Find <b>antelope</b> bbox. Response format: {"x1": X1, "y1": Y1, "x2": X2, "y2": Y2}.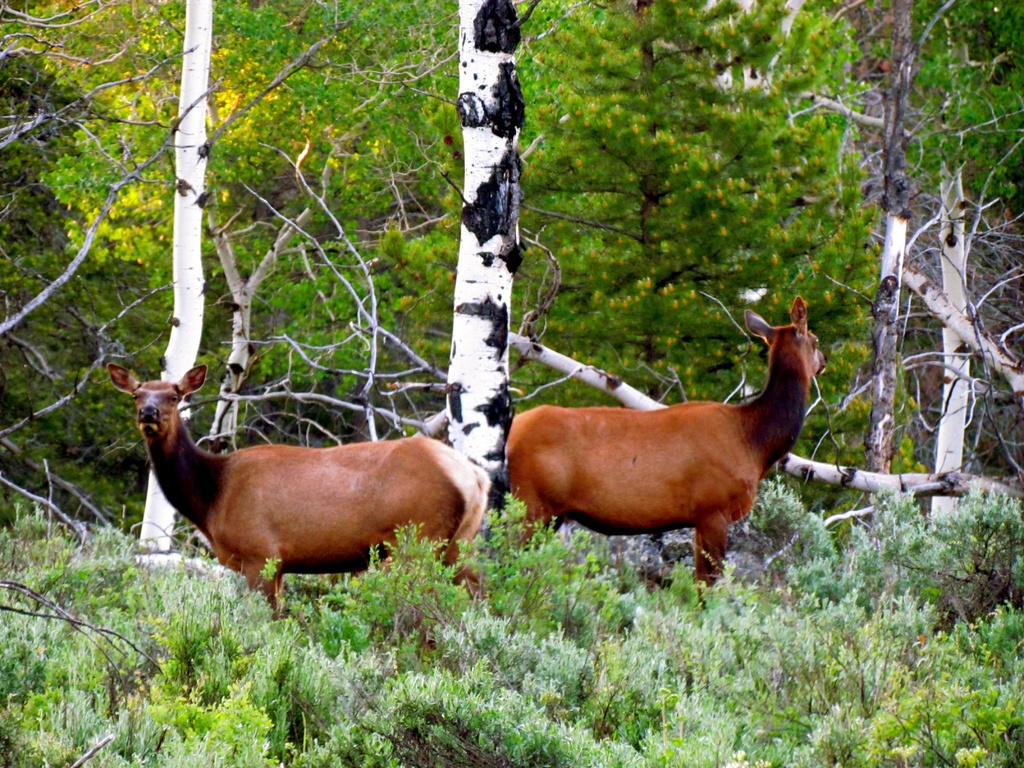
{"x1": 508, "y1": 300, "x2": 828, "y2": 590}.
